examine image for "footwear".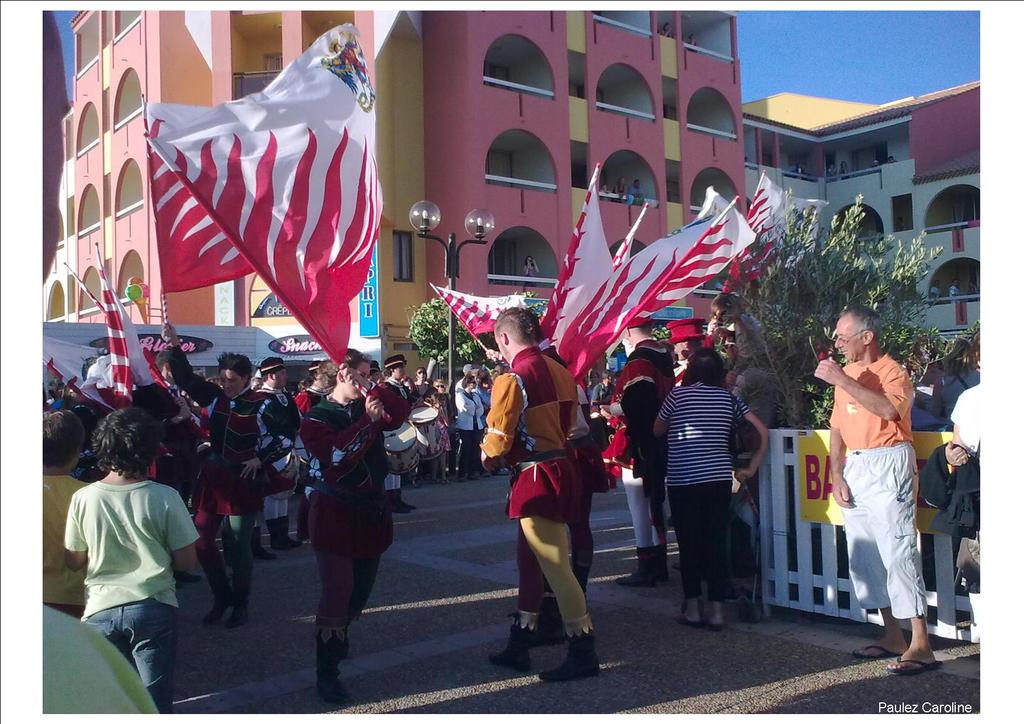
Examination result: x1=205, y1=597, x2=227, y2=631.
